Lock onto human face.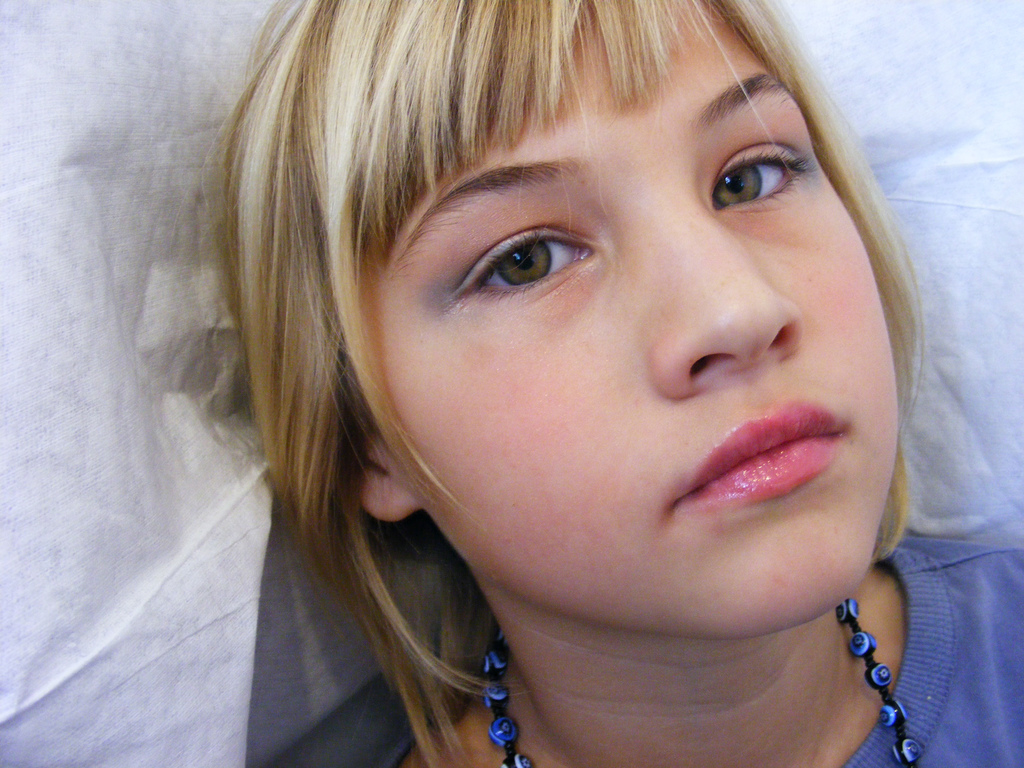
Locked: <region>392, 0, 895, 639</region>.
